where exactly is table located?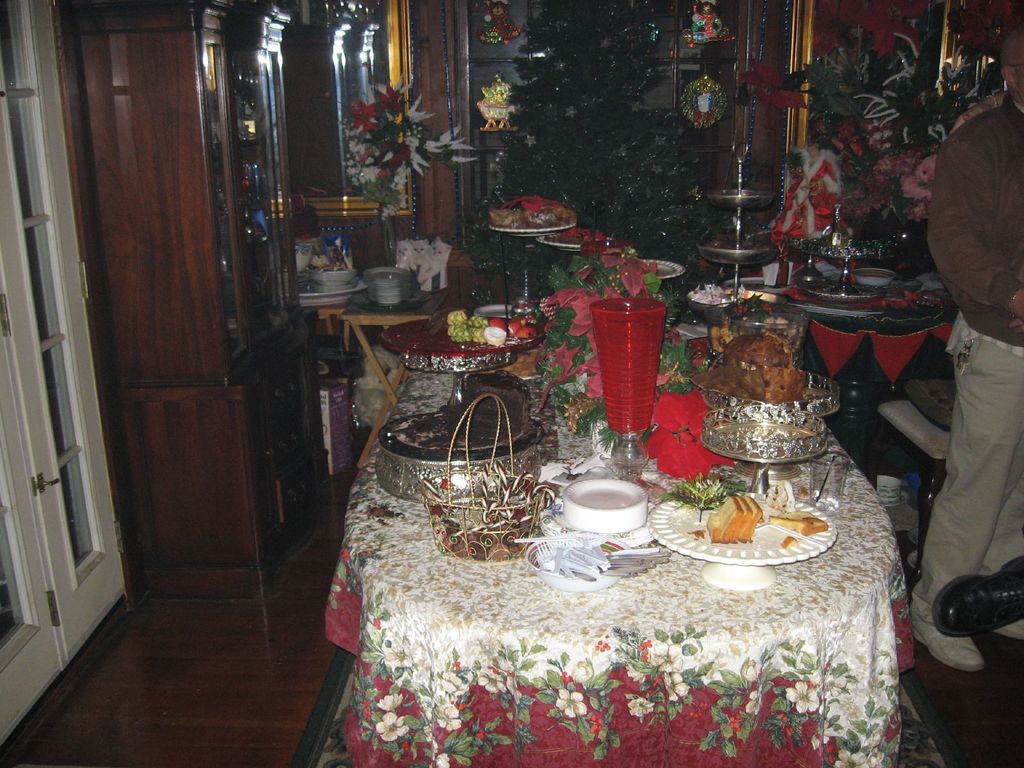
Its bounding box is BBox(340, 280, 447, 319).
